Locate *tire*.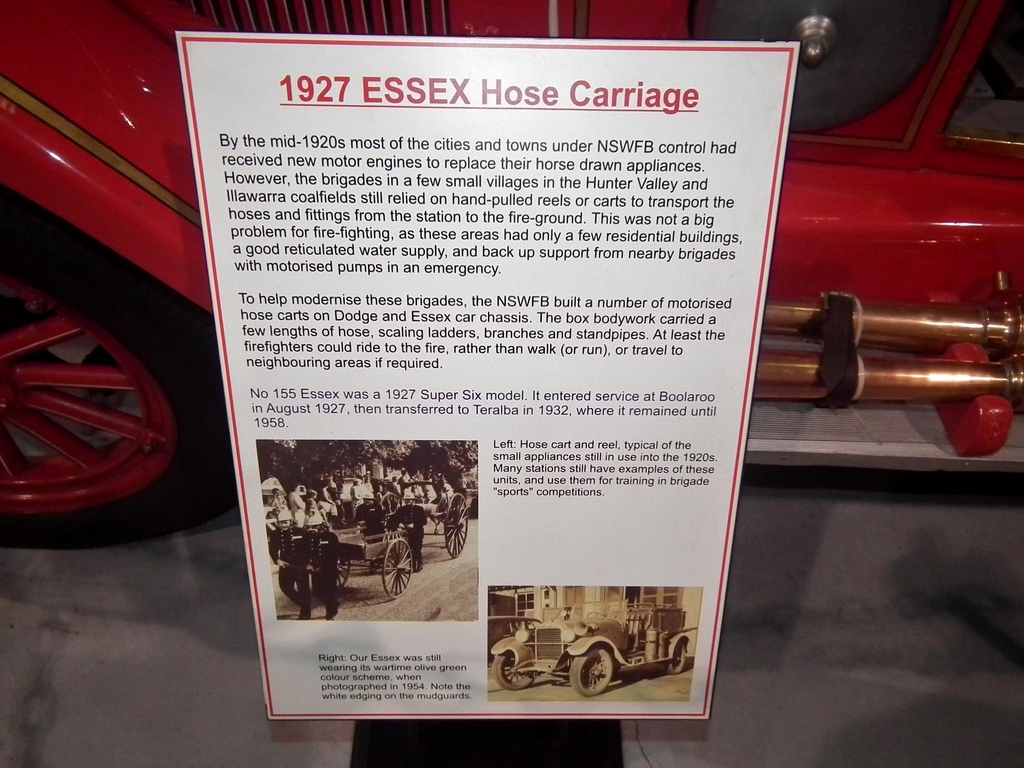
Bounding box: 657/637/691/676.
